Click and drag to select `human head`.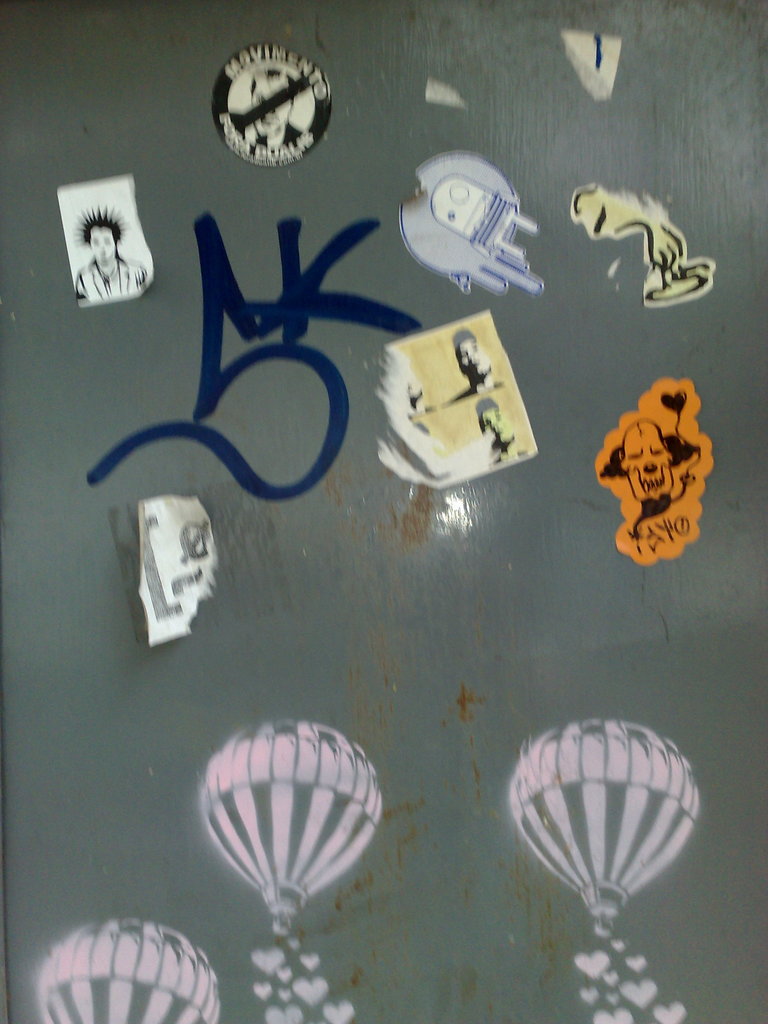
Selection: [612, 413, 673, 502].
